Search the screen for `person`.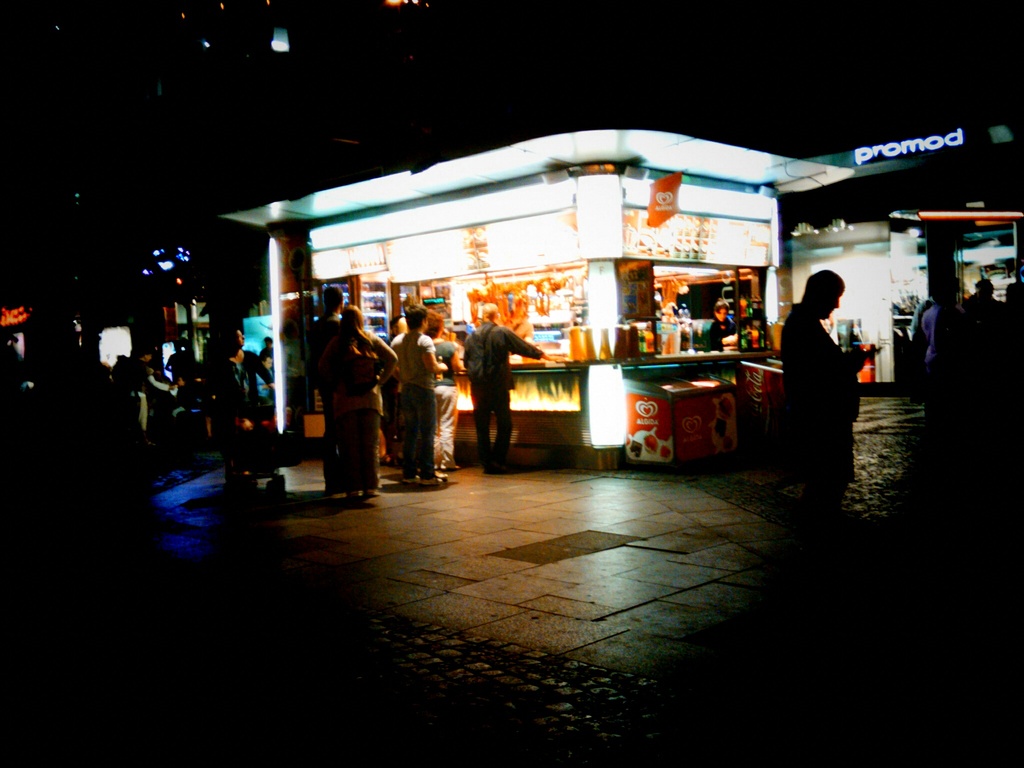
Found at 966/271/1020/435.
